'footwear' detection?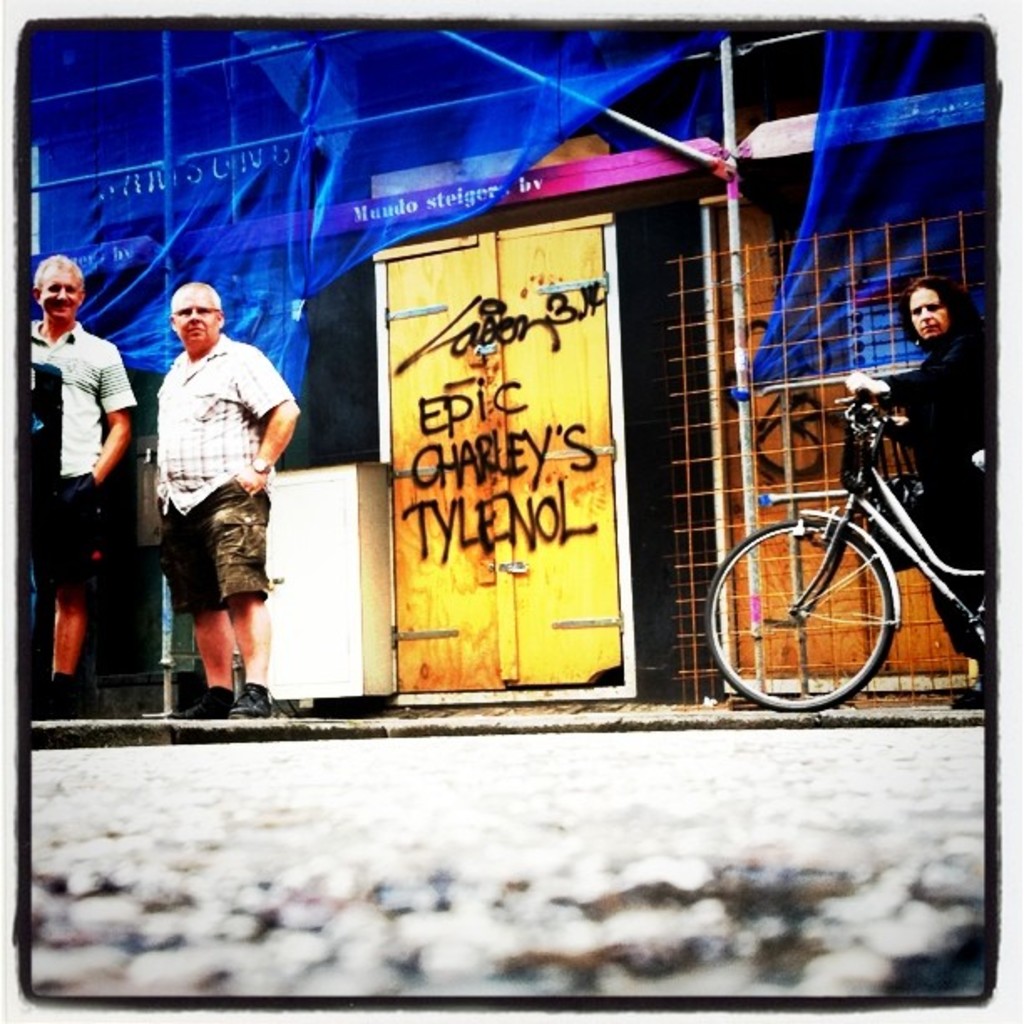
bbox=(38, 676, 80, 718)
